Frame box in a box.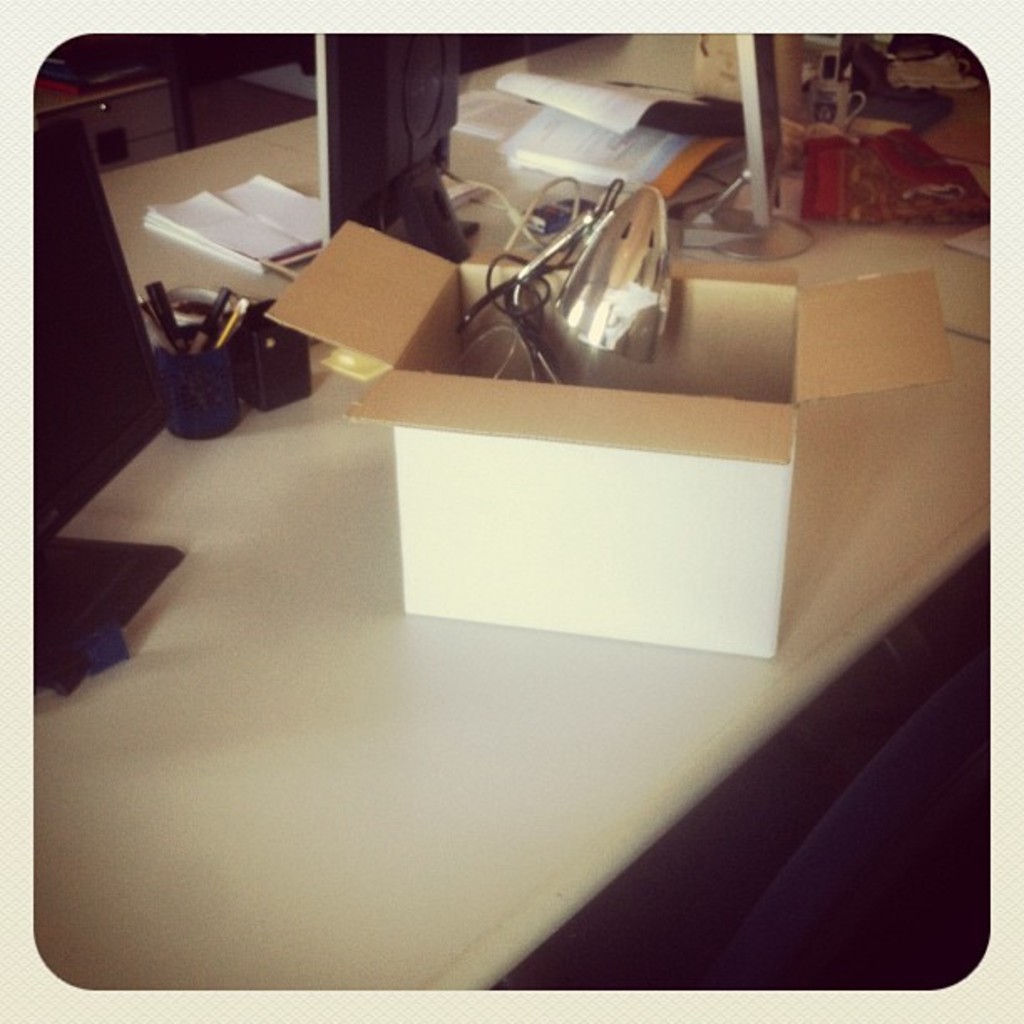
bbox(263, 221, 947, 656).
